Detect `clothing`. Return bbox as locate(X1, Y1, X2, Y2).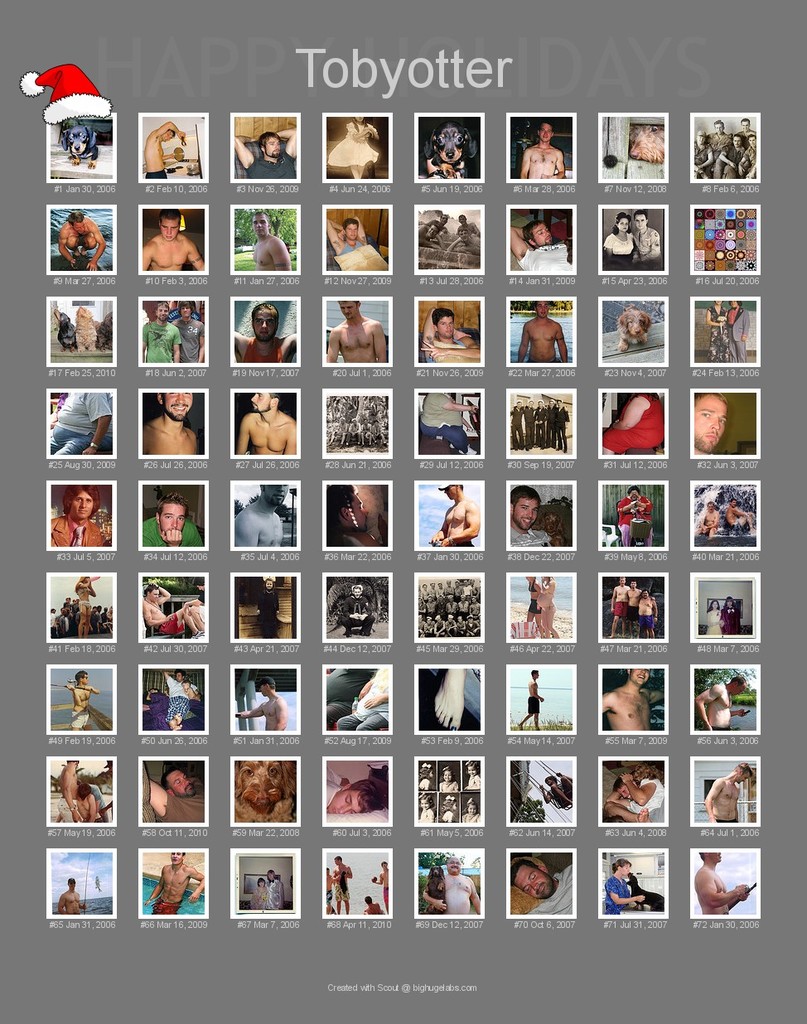
locate(438, 776, 461, 794).
